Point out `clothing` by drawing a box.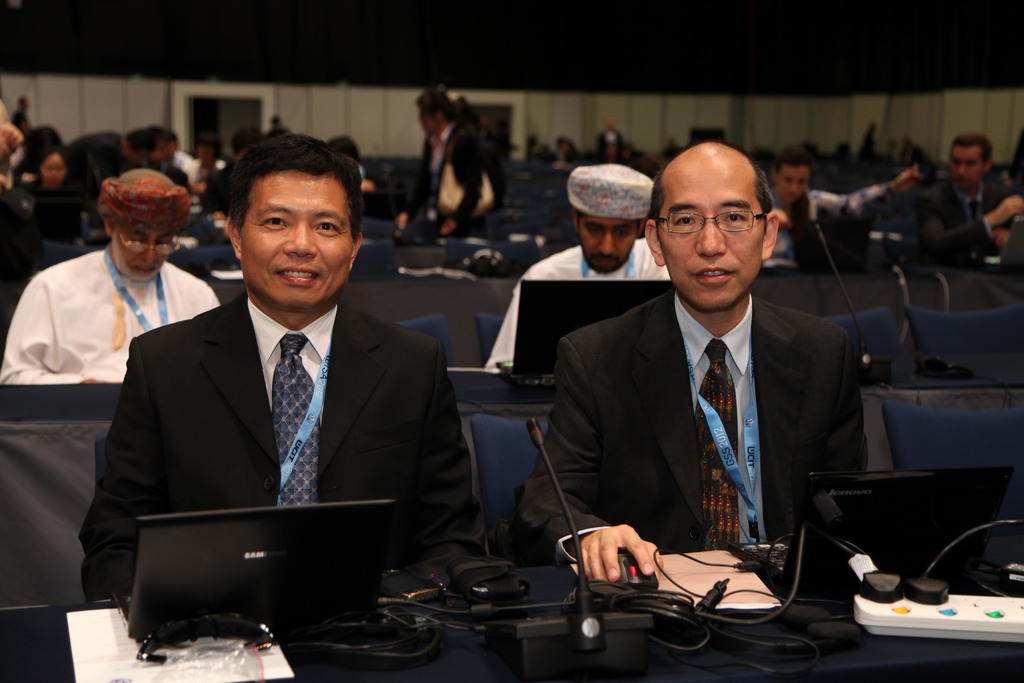
(left=0, top=244, right=223, bottom=388).
